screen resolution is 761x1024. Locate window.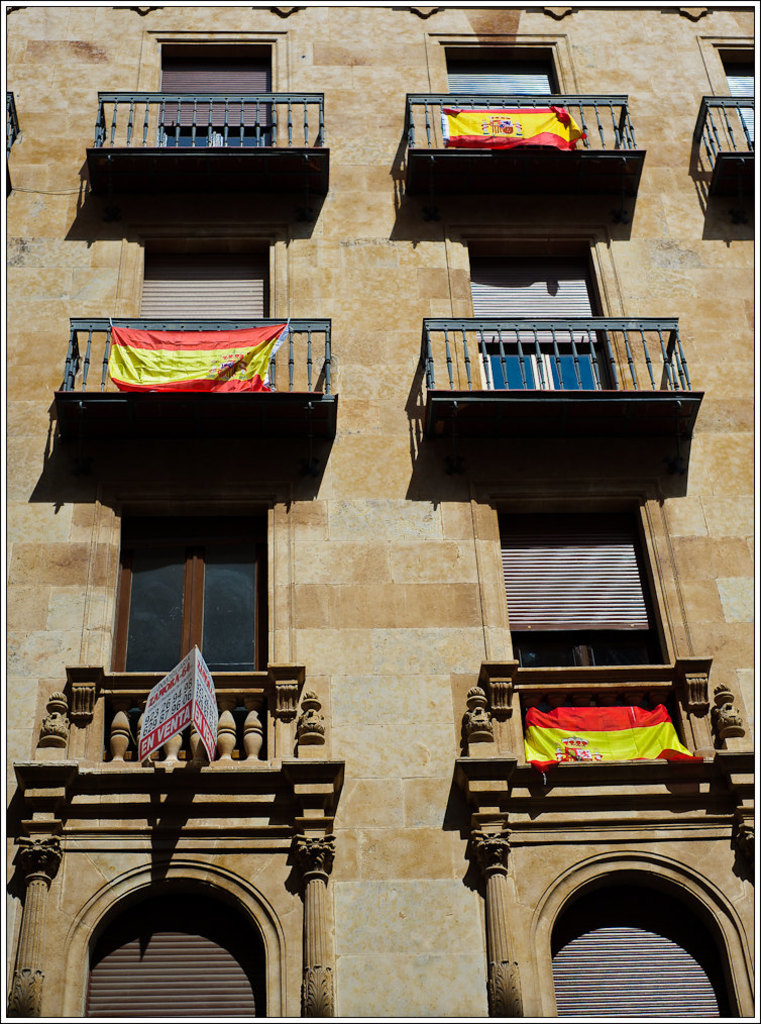
{"x1": 468, "y1": 245, "x2": 600, "y2": 349}.
